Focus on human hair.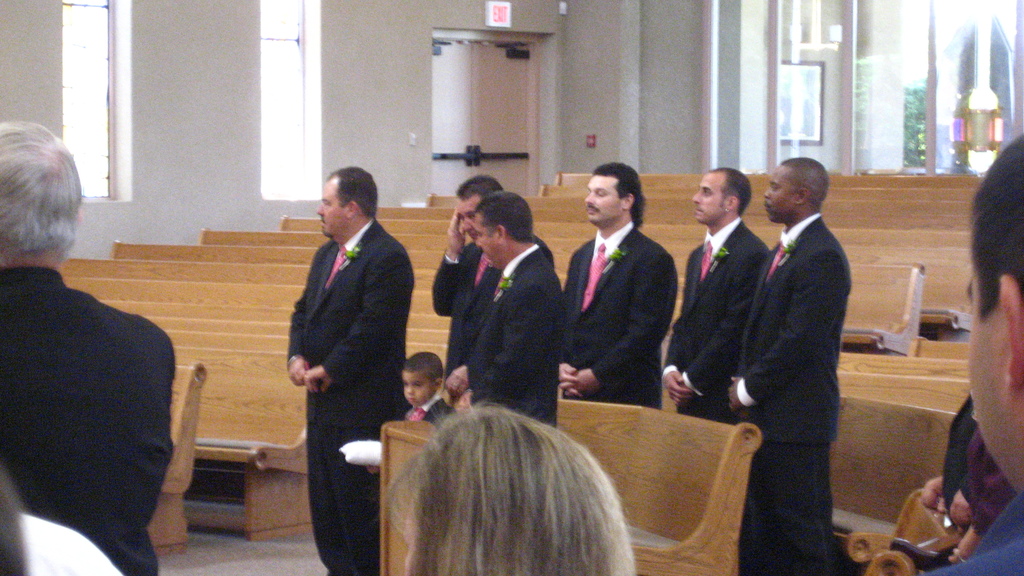
Focused at 452:172:499:198.
